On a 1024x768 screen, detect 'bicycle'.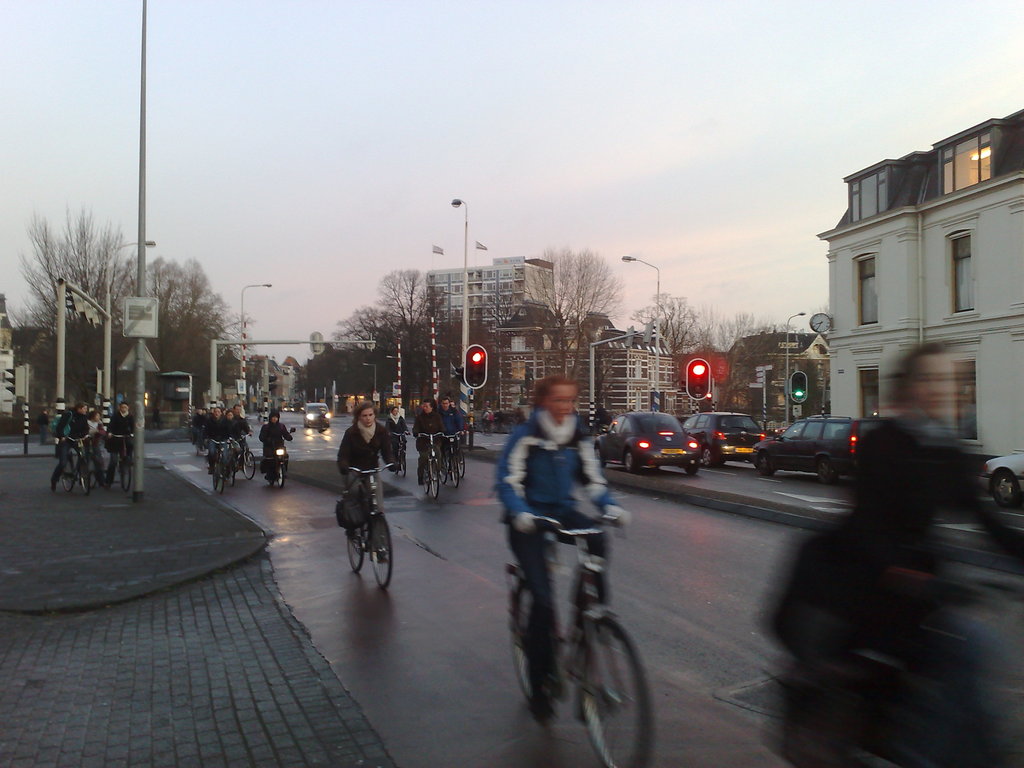
223, 436, 238, 490.
